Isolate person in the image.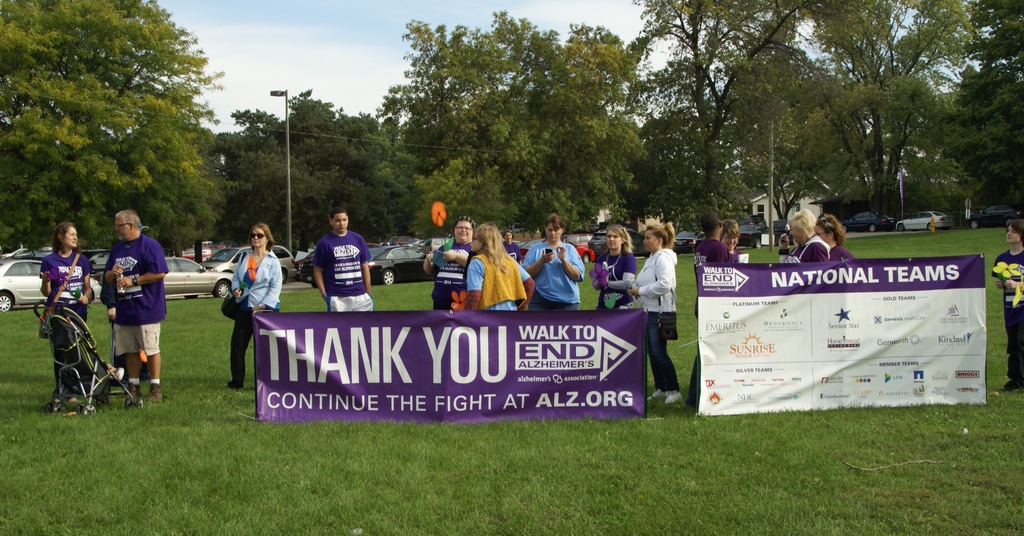
Isolated region: bbox(694, 216, 754, 267).
